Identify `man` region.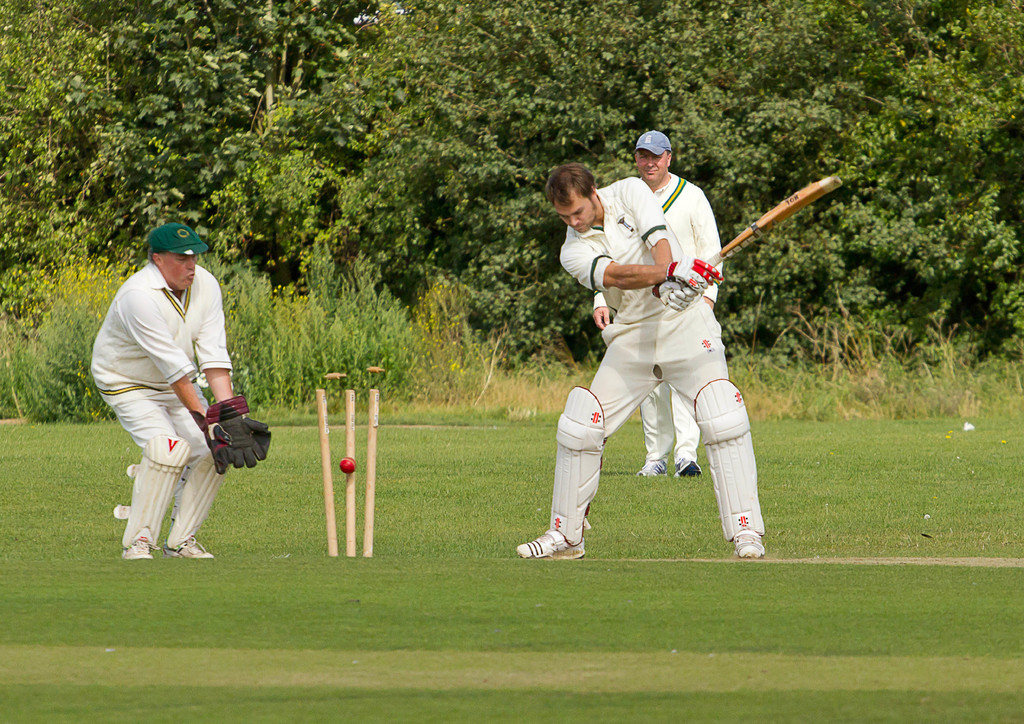
Region: pyautogui.locateOnScreen(593, 127, 724, 482).
